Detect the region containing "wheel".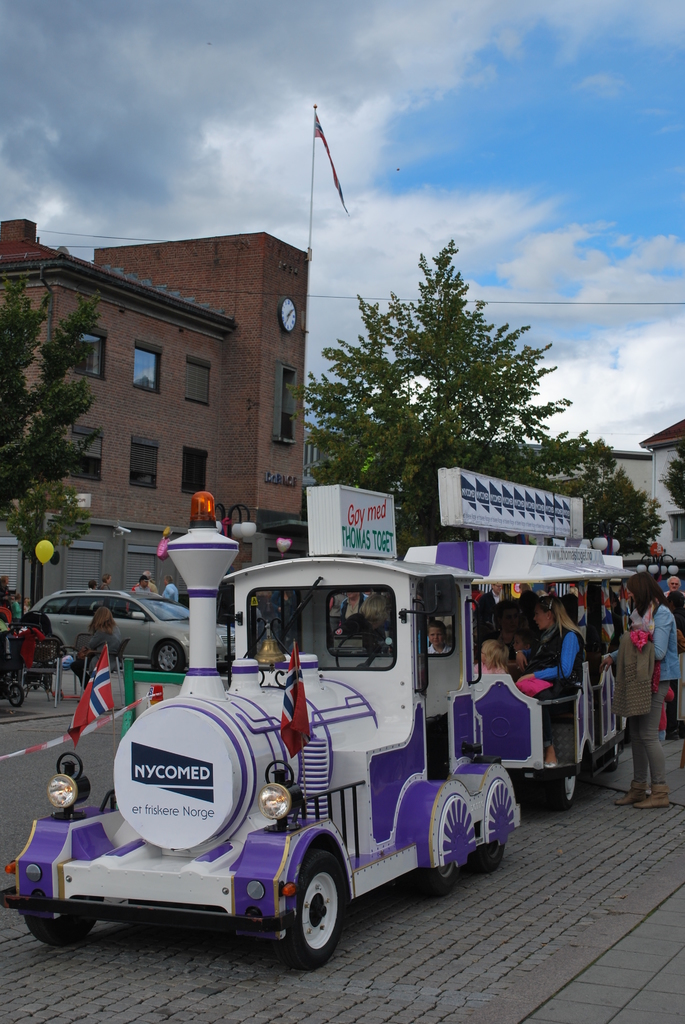
<box>26,913,94,947</box>.
